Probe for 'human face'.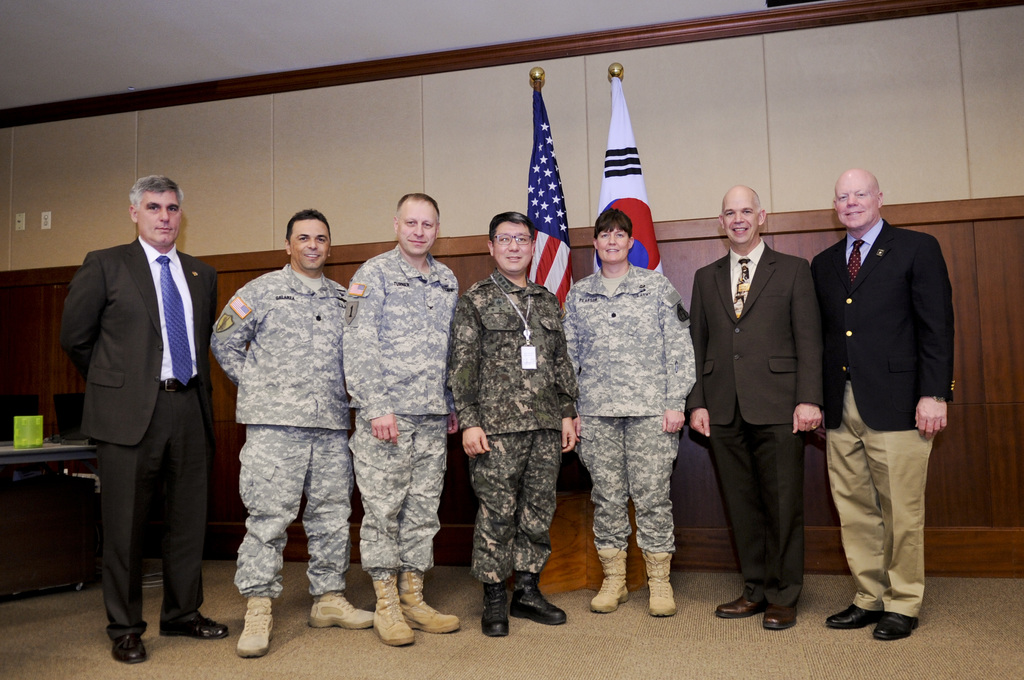
Probe result: l=133, t=193, r=180, b=244.
